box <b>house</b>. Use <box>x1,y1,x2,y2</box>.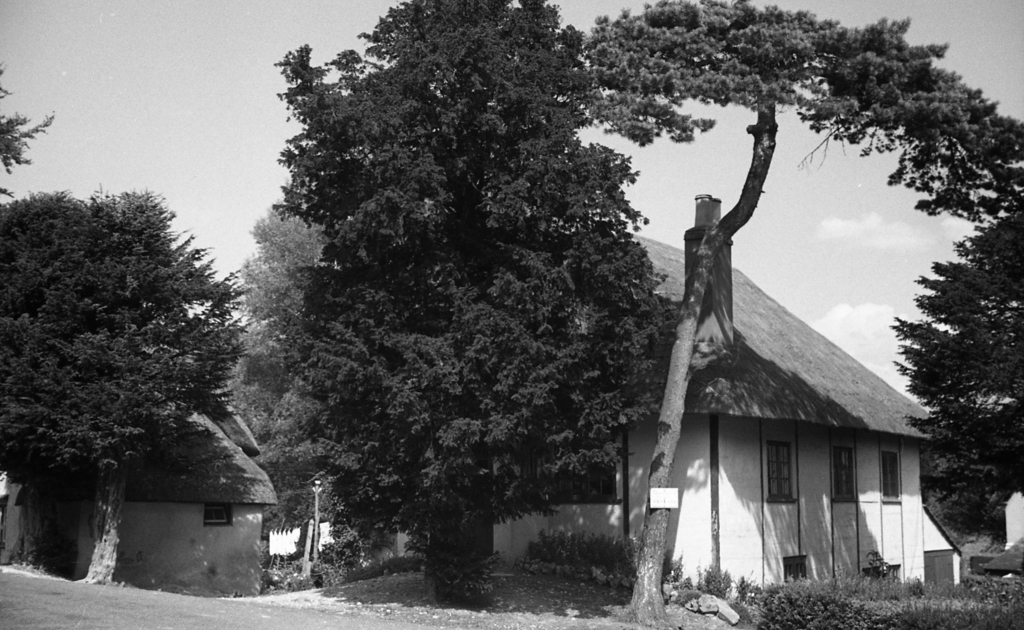
<box>327,195,942,569</box>.
